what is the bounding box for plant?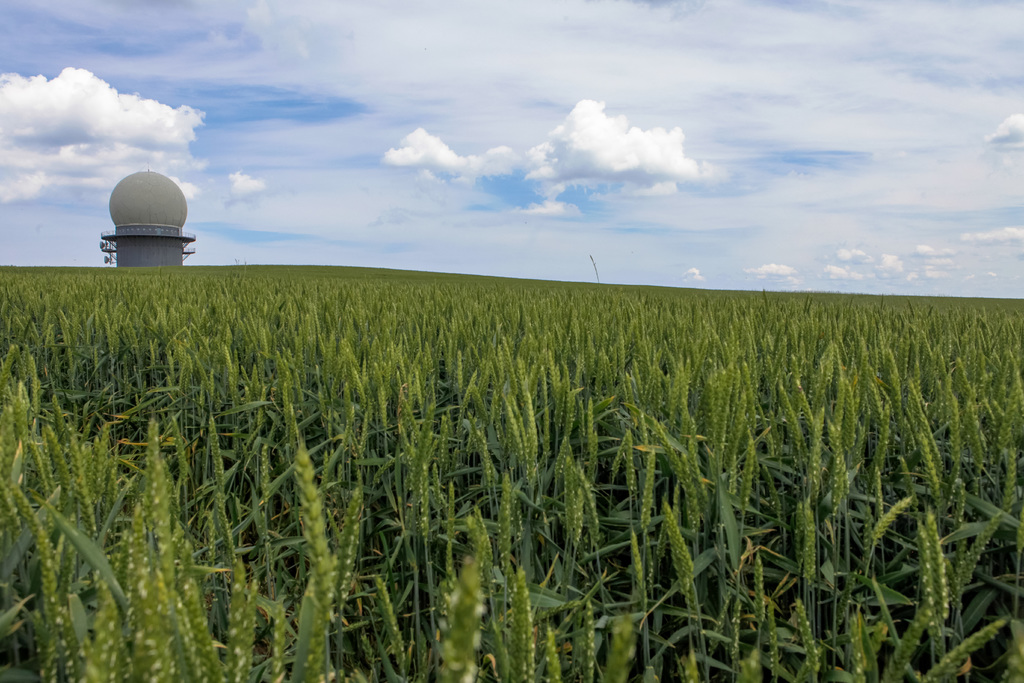
{"left": 432, "top": 554, "right": 485, "bottom": 682}.
